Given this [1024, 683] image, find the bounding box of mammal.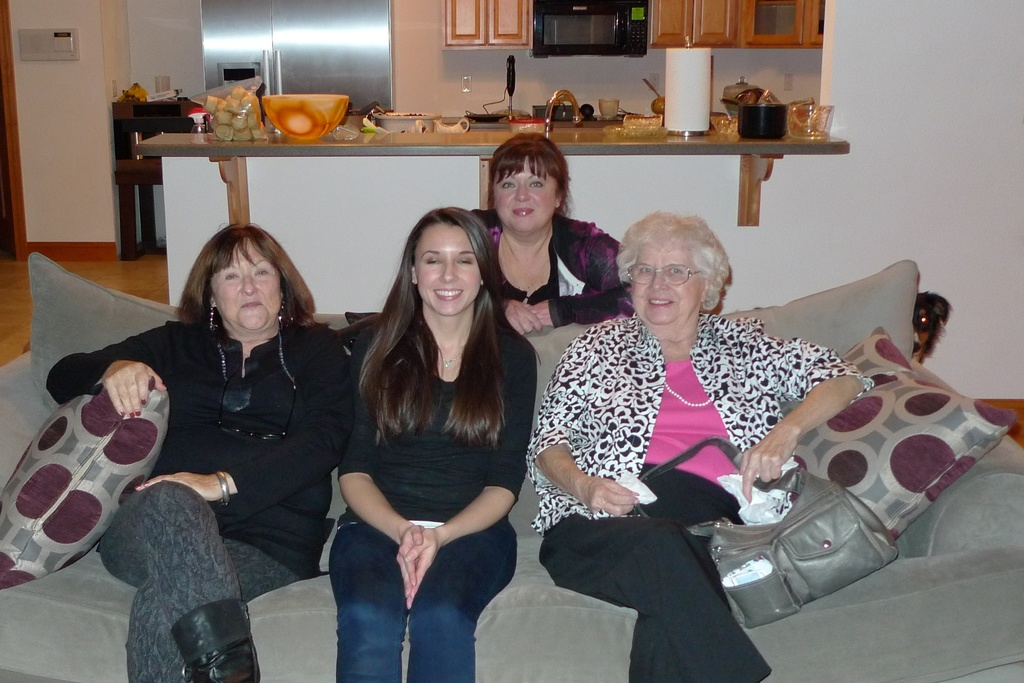
{"left": 44, "top": 219, "right": 355, "bottom": 682}.
